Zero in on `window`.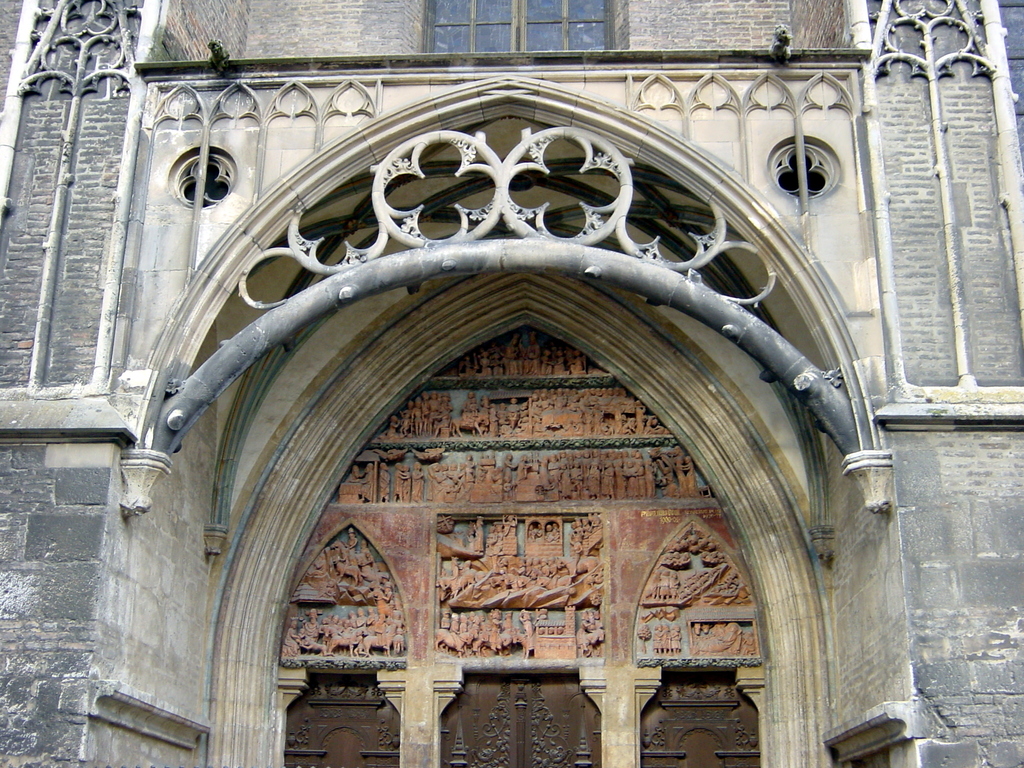
Zeroed in: box(128, 269, 853, 712).
